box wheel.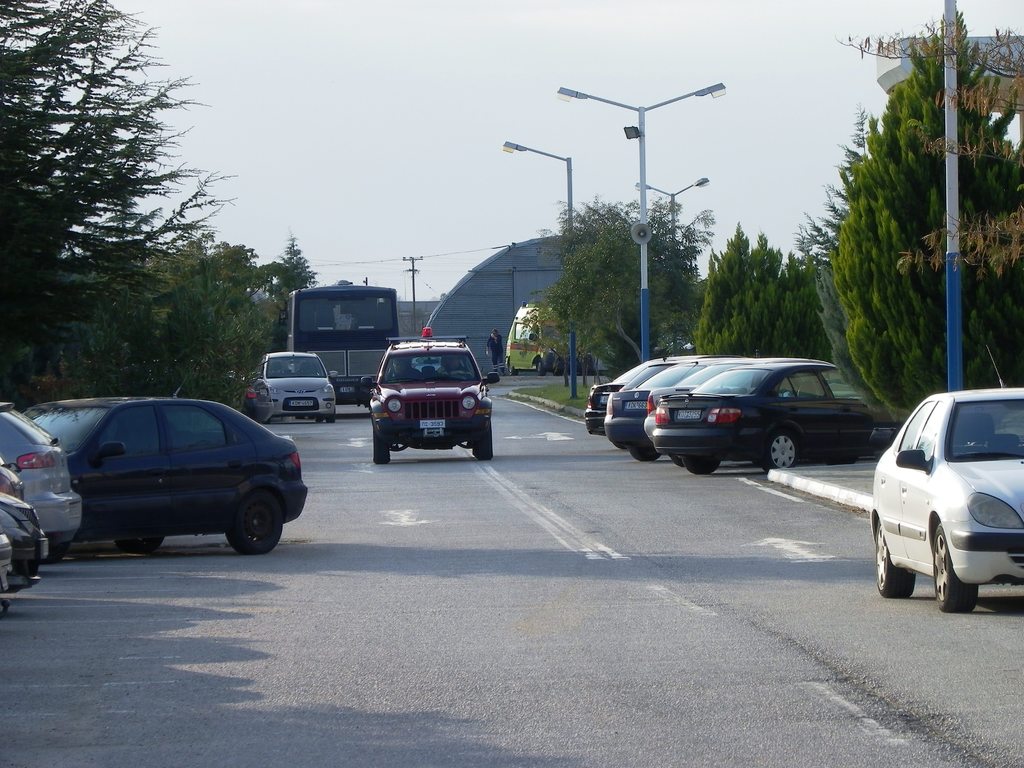
<bbox>758, 428, 805, 471</bbox>.
